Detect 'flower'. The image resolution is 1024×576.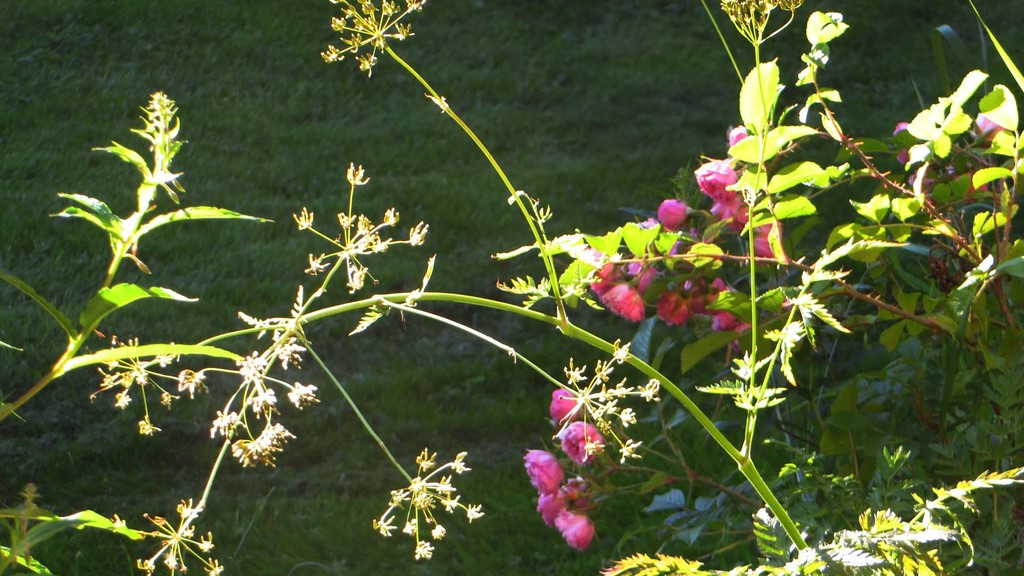
select_region(703, 298, 739, 330).
